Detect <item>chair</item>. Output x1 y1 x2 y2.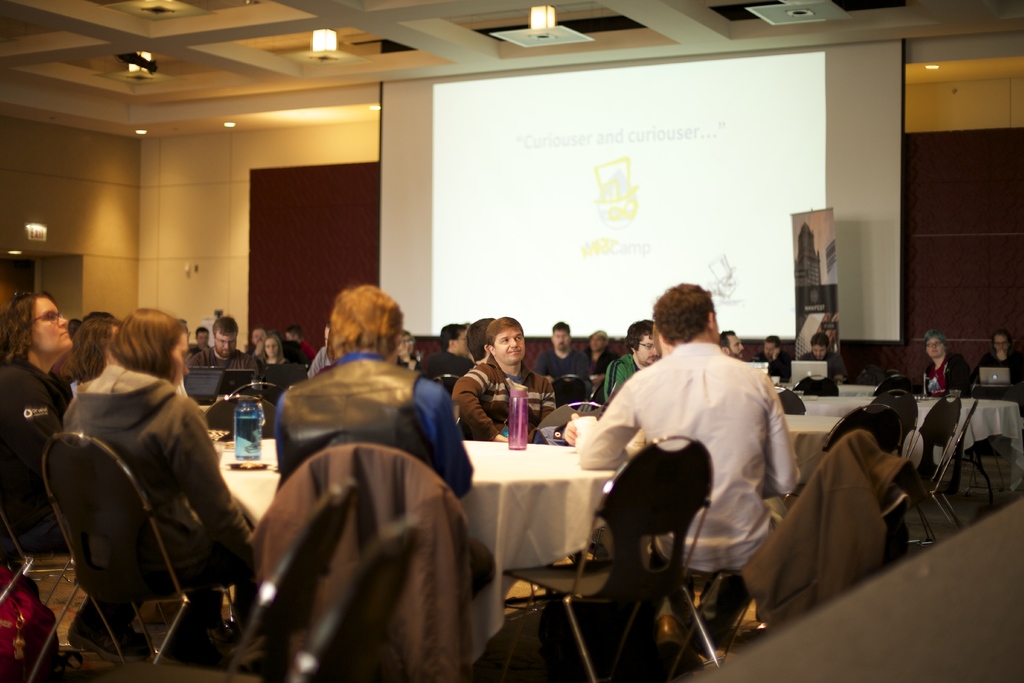
234 381 292 406.
